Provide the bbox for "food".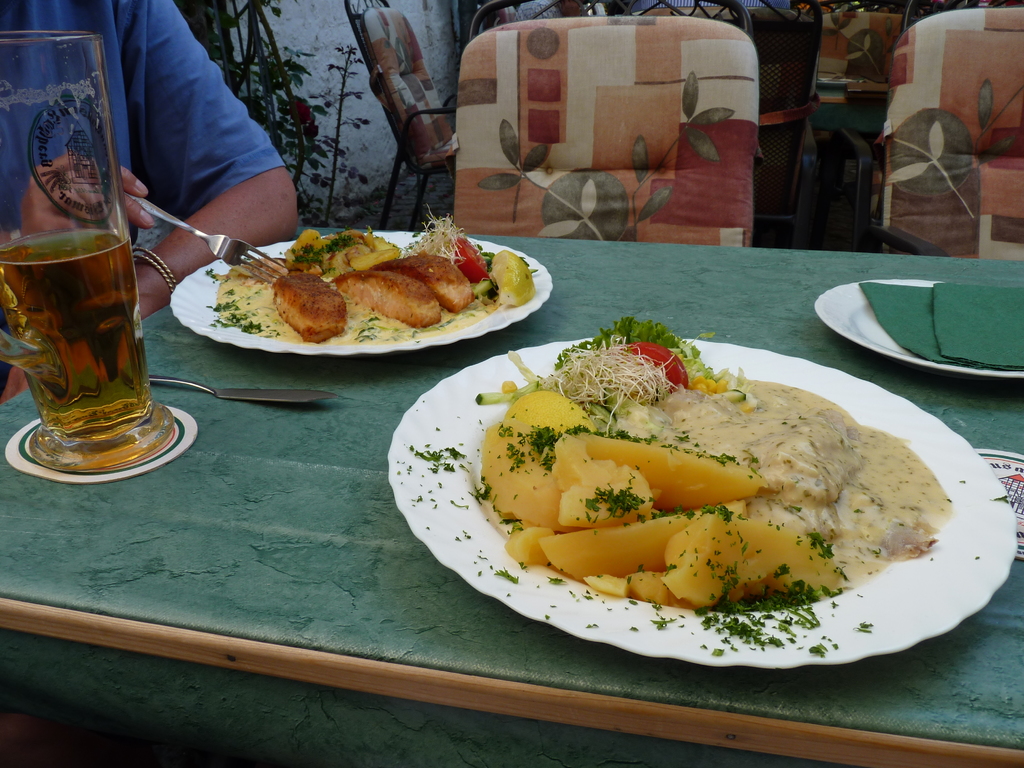
rect(975, 554, 980, 563).
